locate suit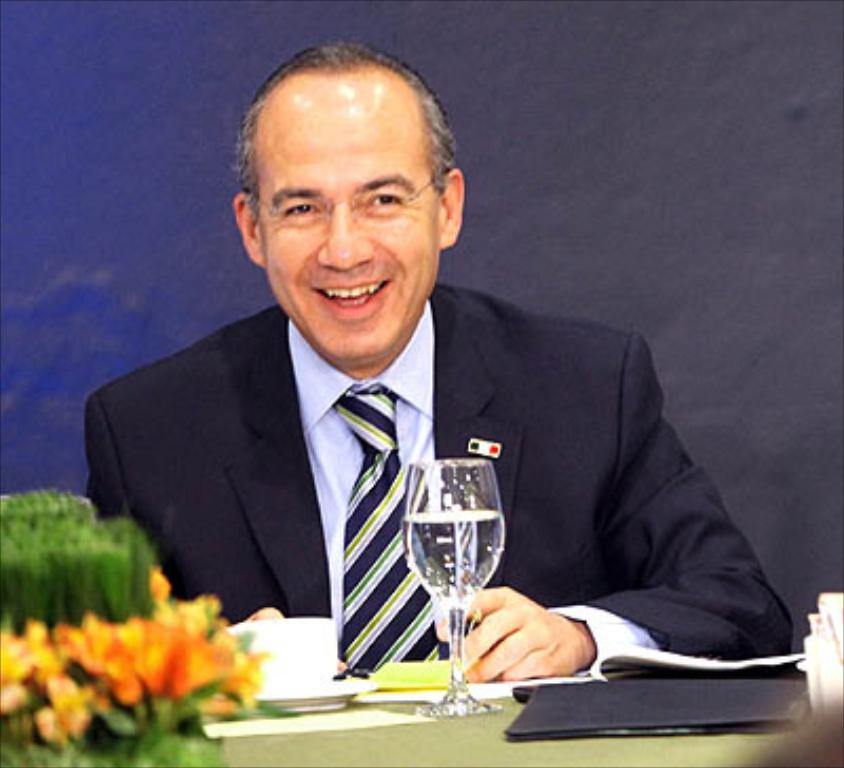
region(76, 276, 804, 675)
